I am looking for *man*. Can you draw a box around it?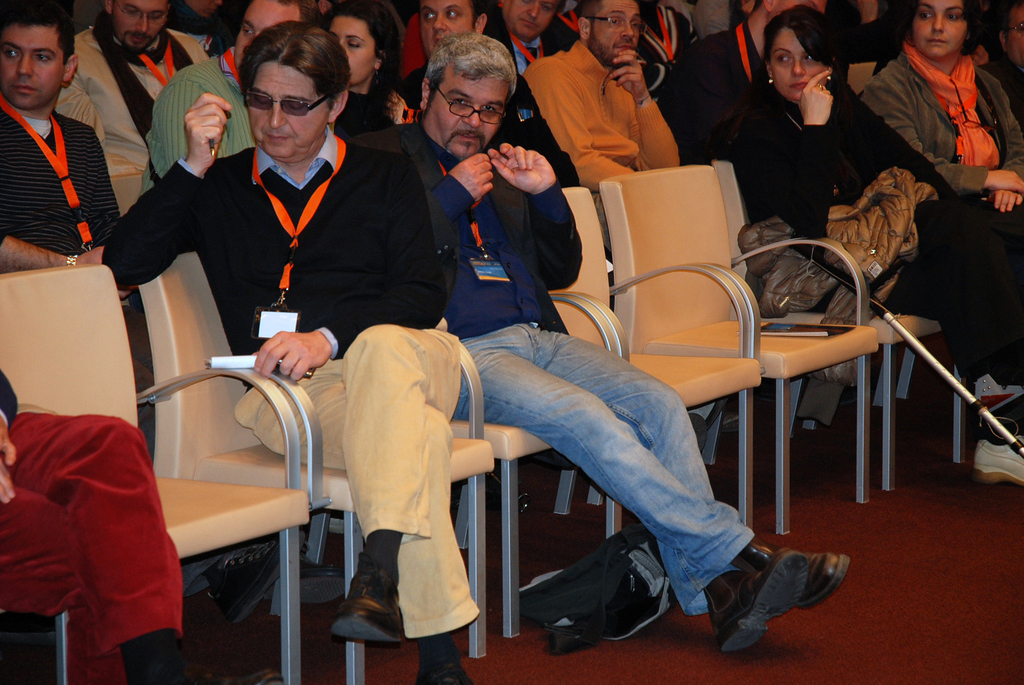
Sure, the bounding box is bbox(982, 0, 1023, 138).
